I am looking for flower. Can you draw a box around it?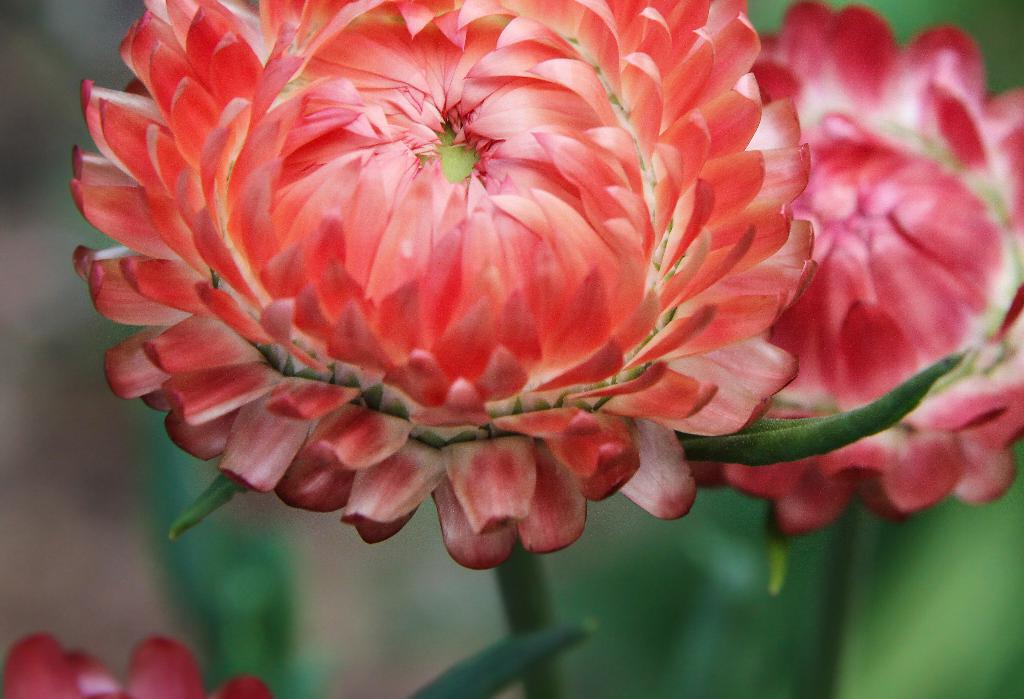
Sure, the bounding box is [left=79, top=6, right=790, bottom=586].
